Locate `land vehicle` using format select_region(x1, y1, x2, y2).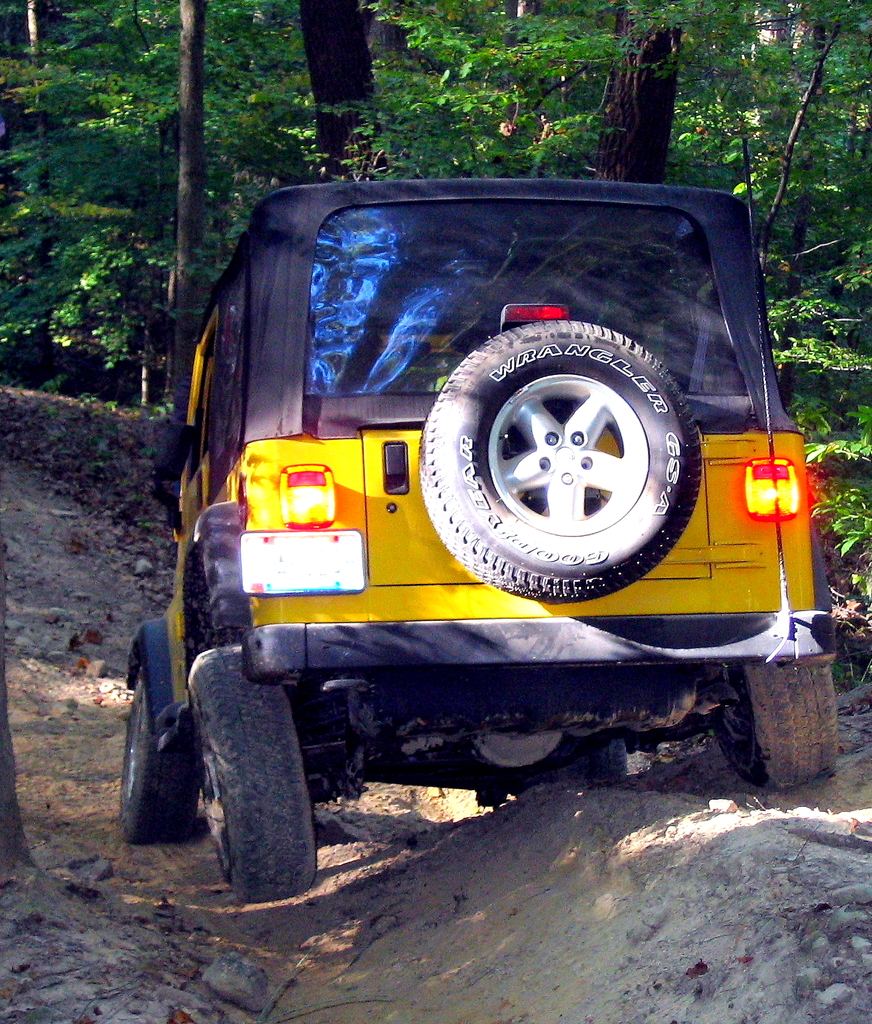
select_region(131, 105, 821, 822).
